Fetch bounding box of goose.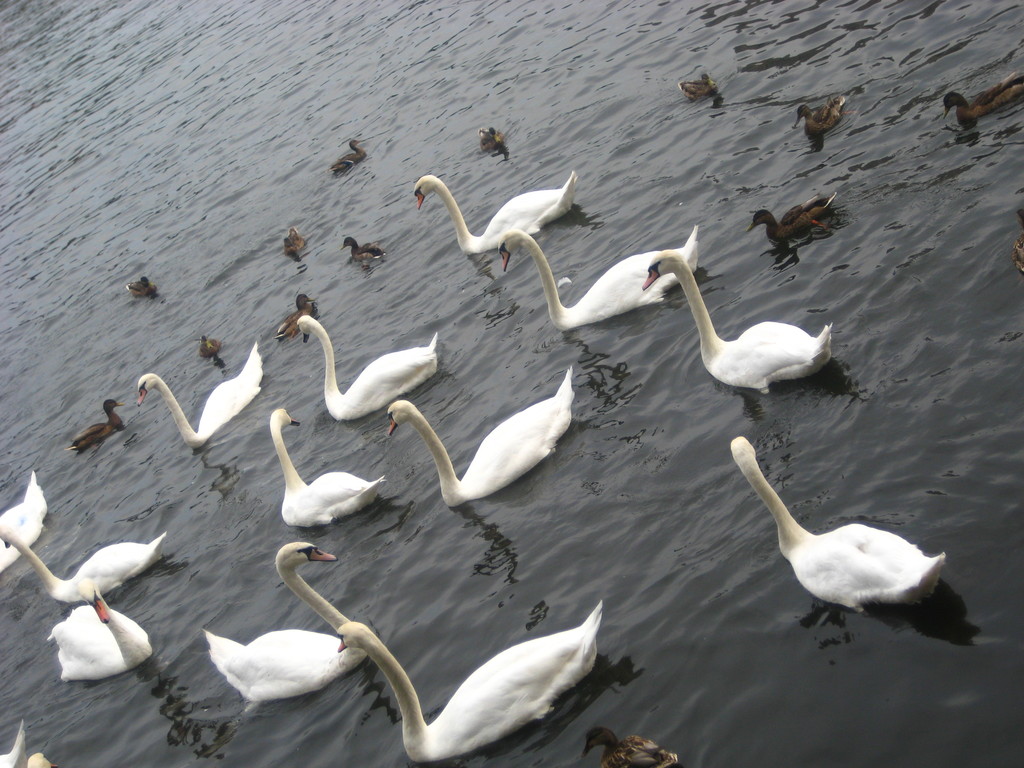
Bbox: (728,437,943,606).
